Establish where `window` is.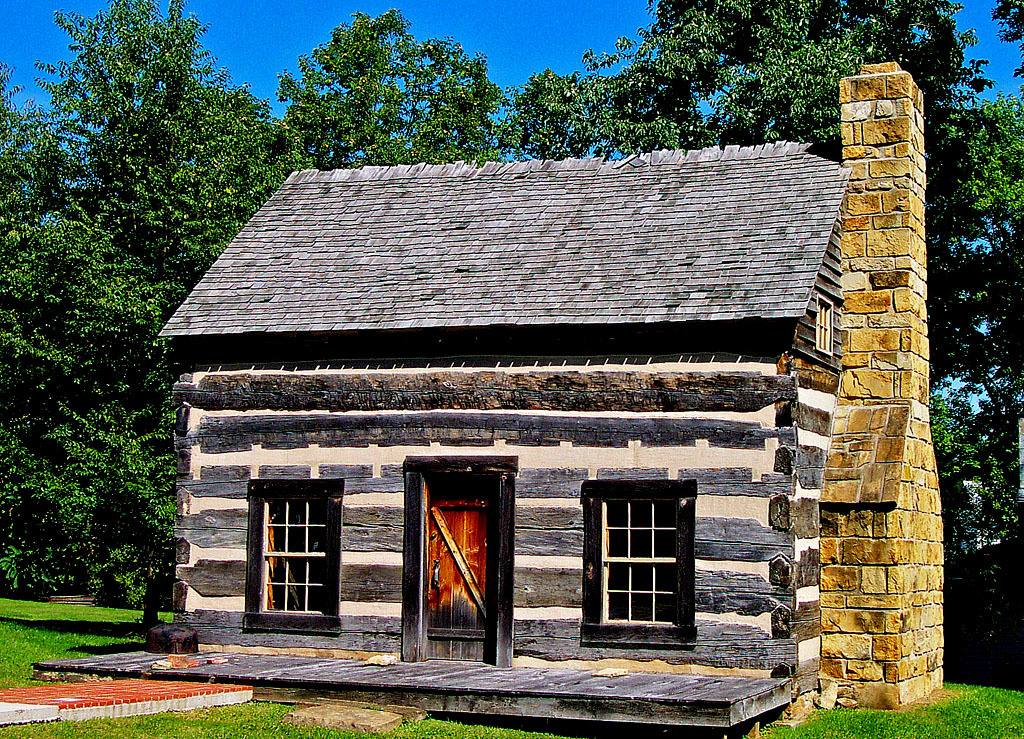
Established at l=590, t=462, r=700, b=637.
